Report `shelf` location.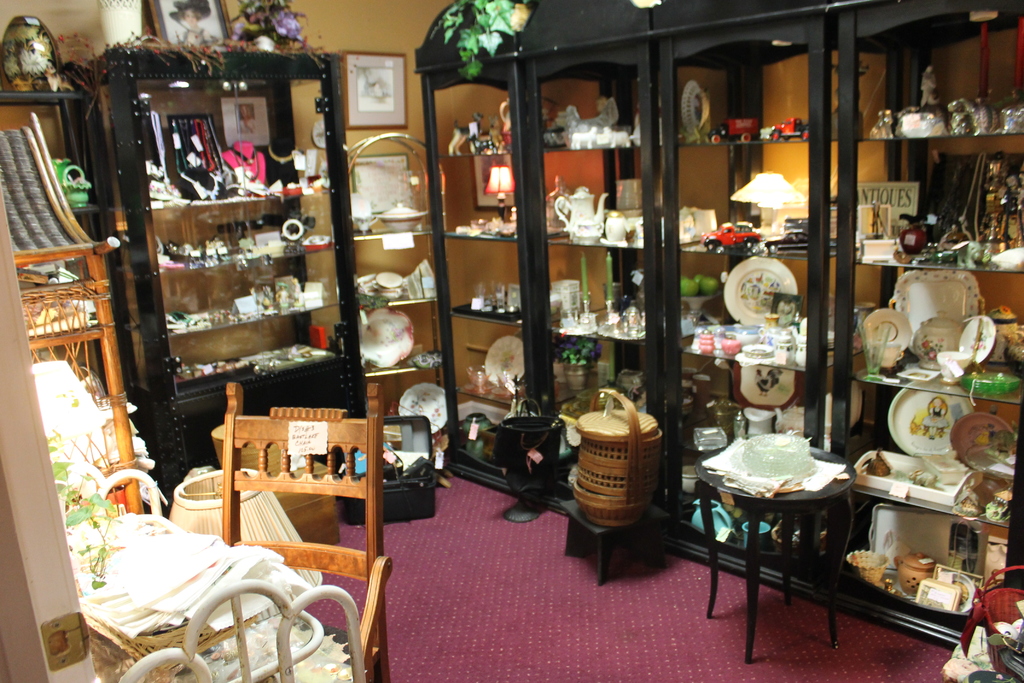
Report: bbox(518, 145, 649, 250).
